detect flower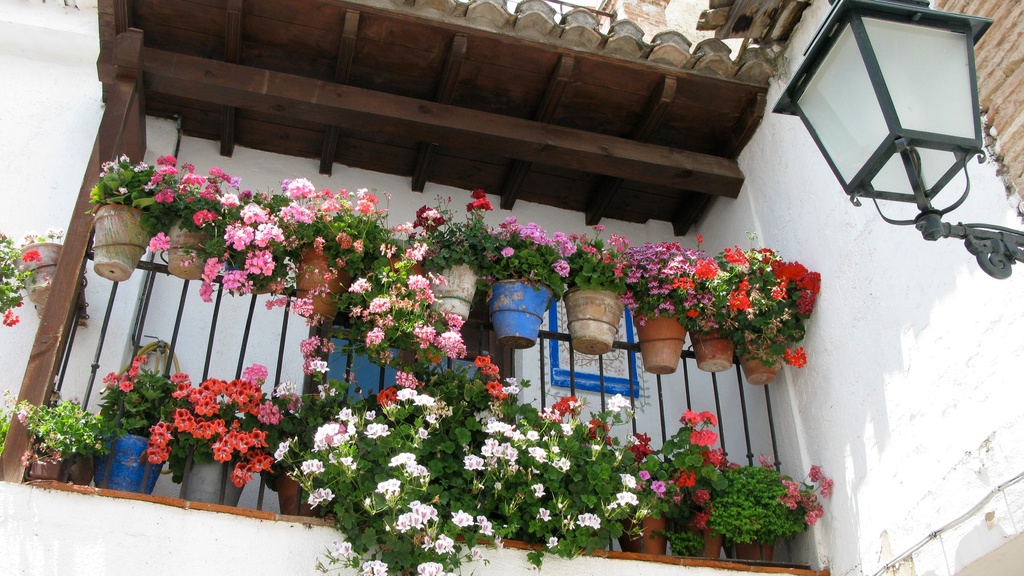
(x1=1, y1=313, x2=19, y2=328)
